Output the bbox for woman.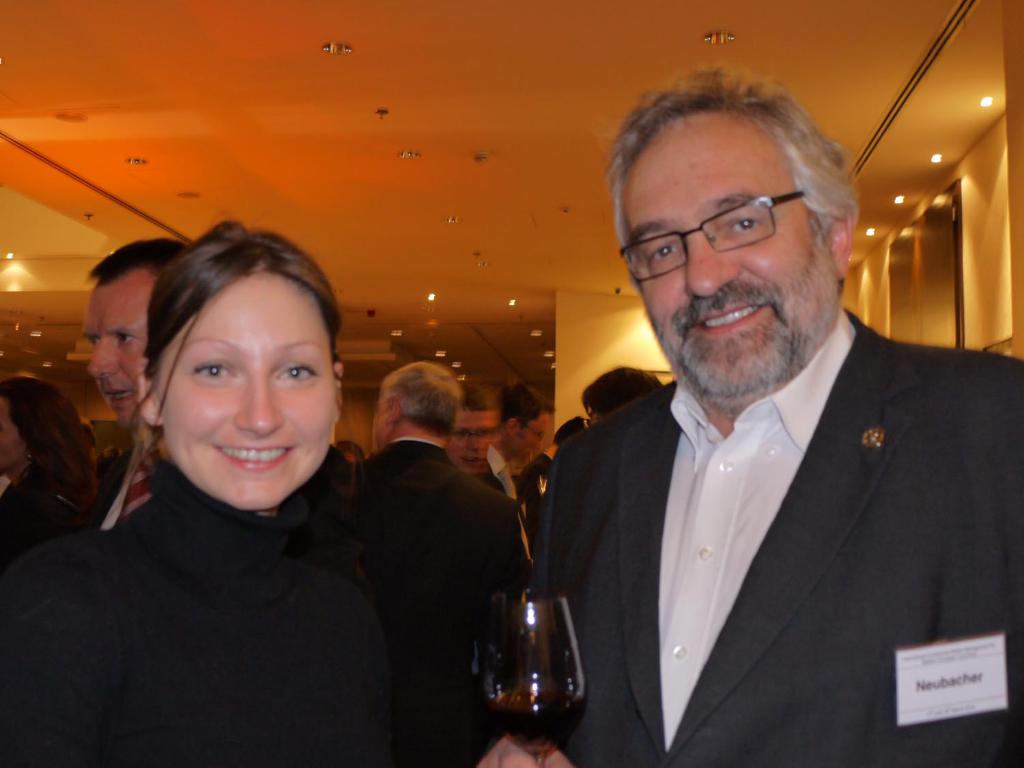
0 374 103 565.
